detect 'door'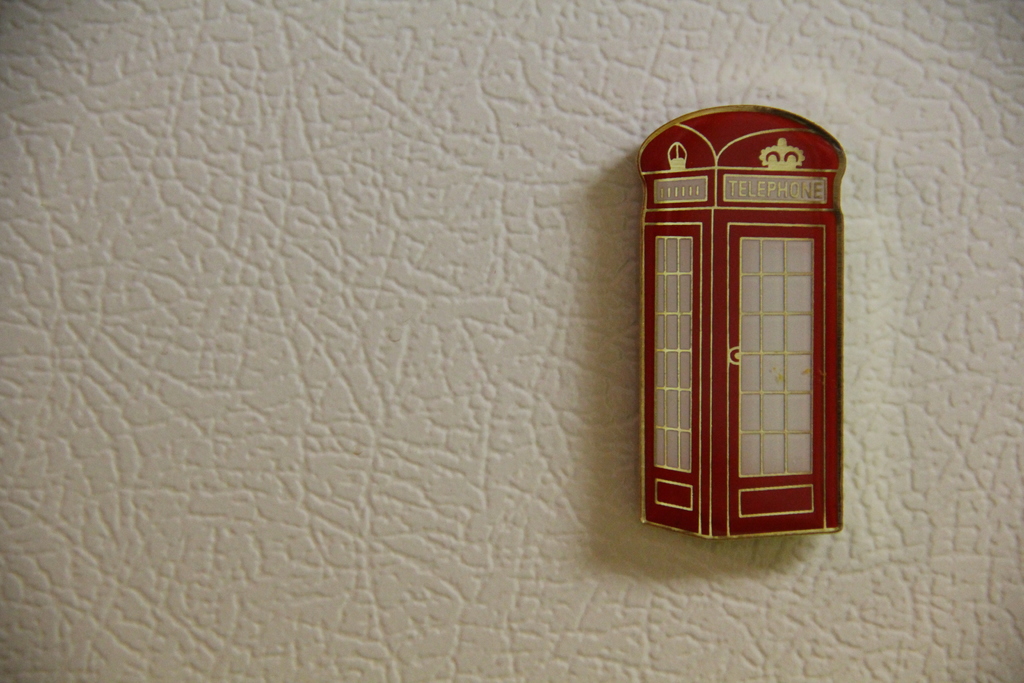
bbox=[658, 127, 840, 546]
